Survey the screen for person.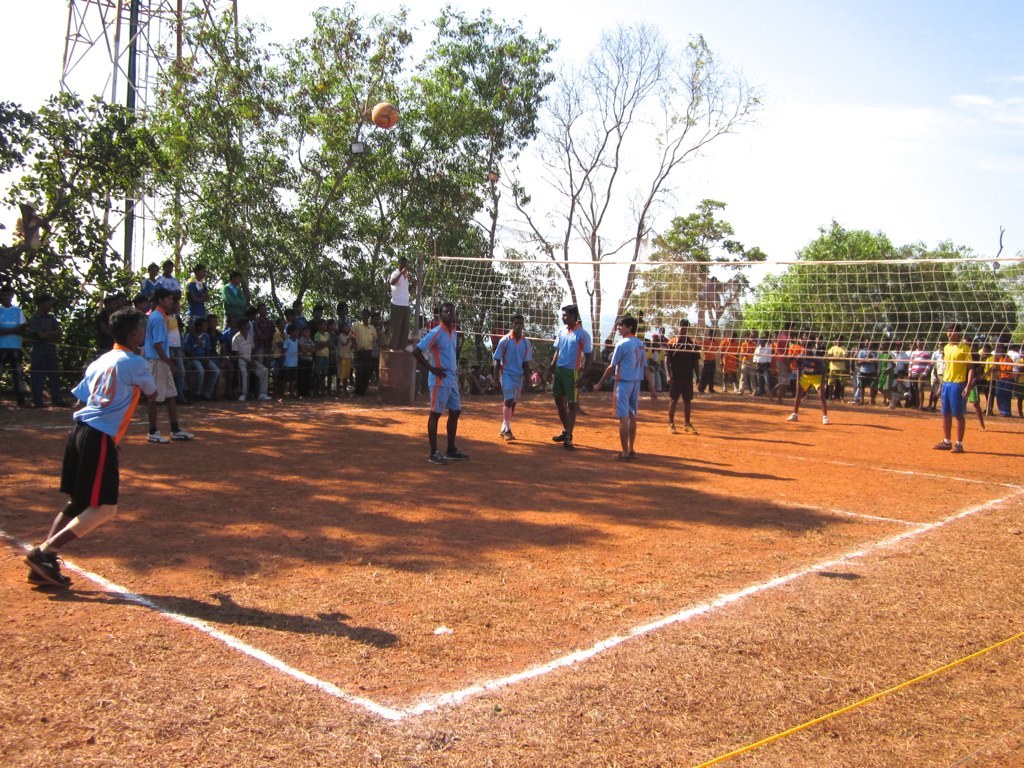
Survey found: select_region(751, 340, 772, 399).
